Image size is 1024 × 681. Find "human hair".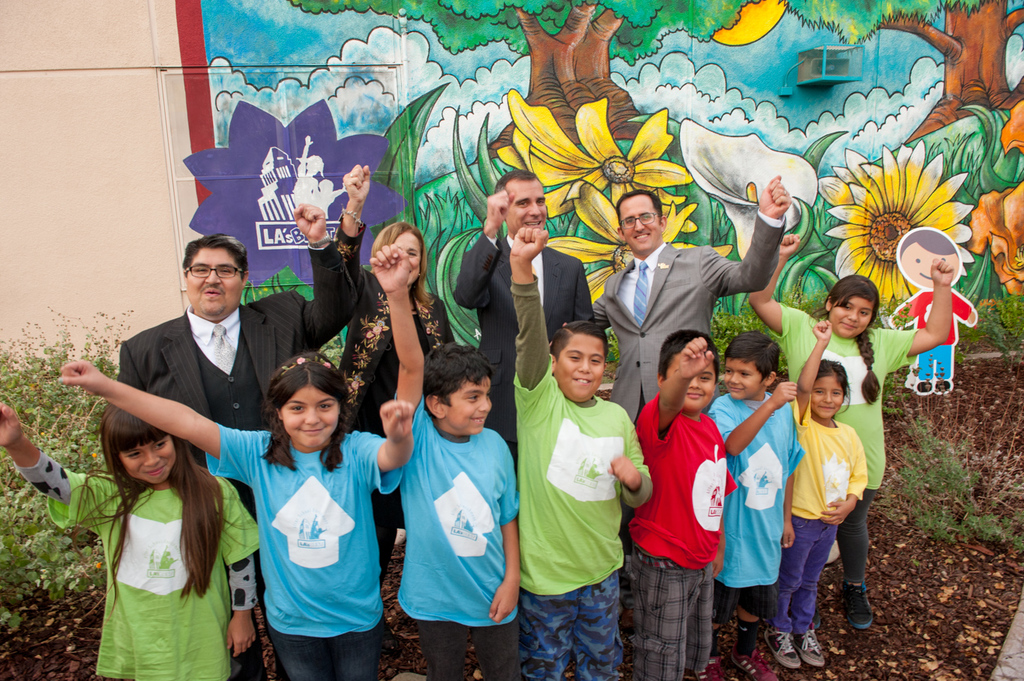
BBox(64, 405, 260, 629).
